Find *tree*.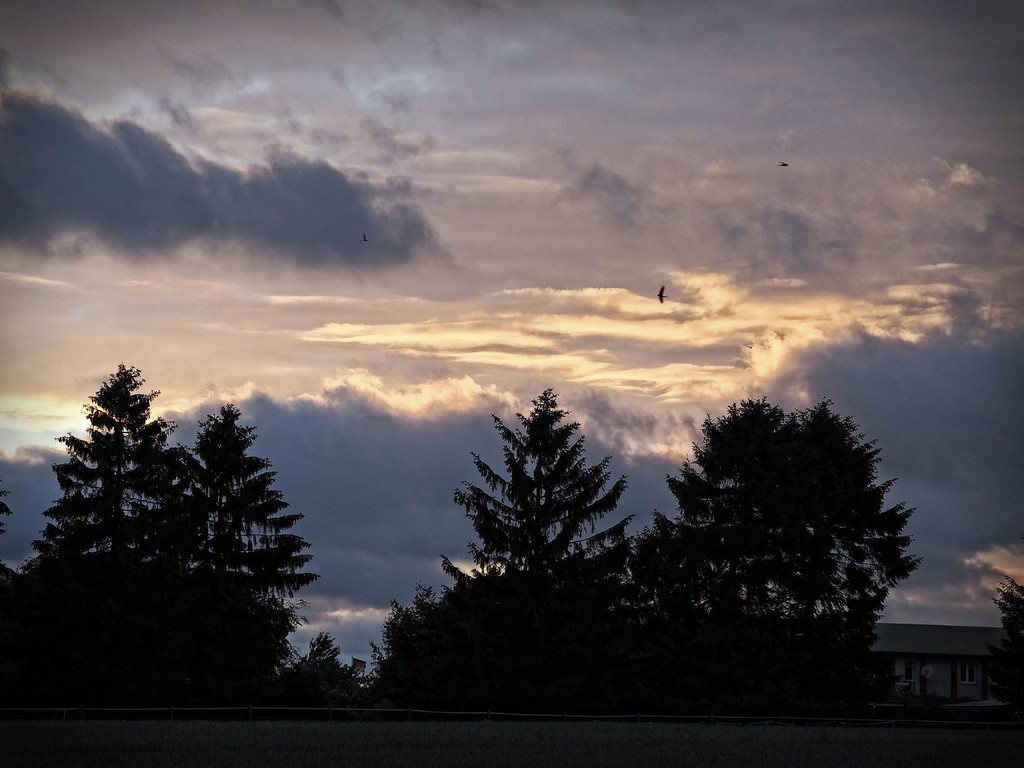
l=273, t=633, r=392, b=703.
